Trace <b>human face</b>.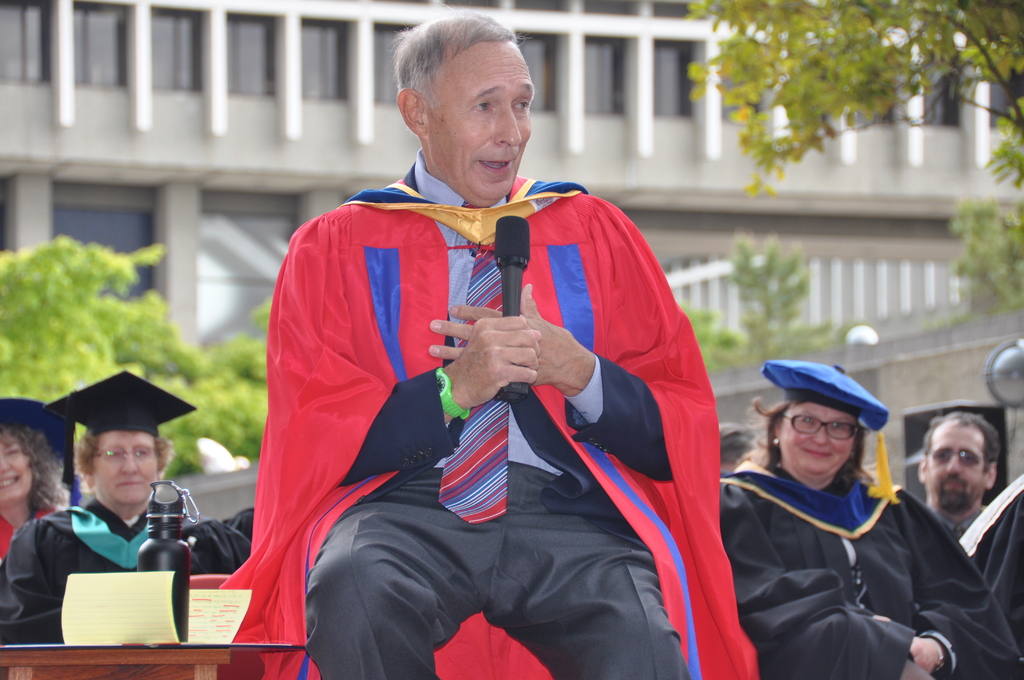
Traced to box=[777, 400, 854, 474].
